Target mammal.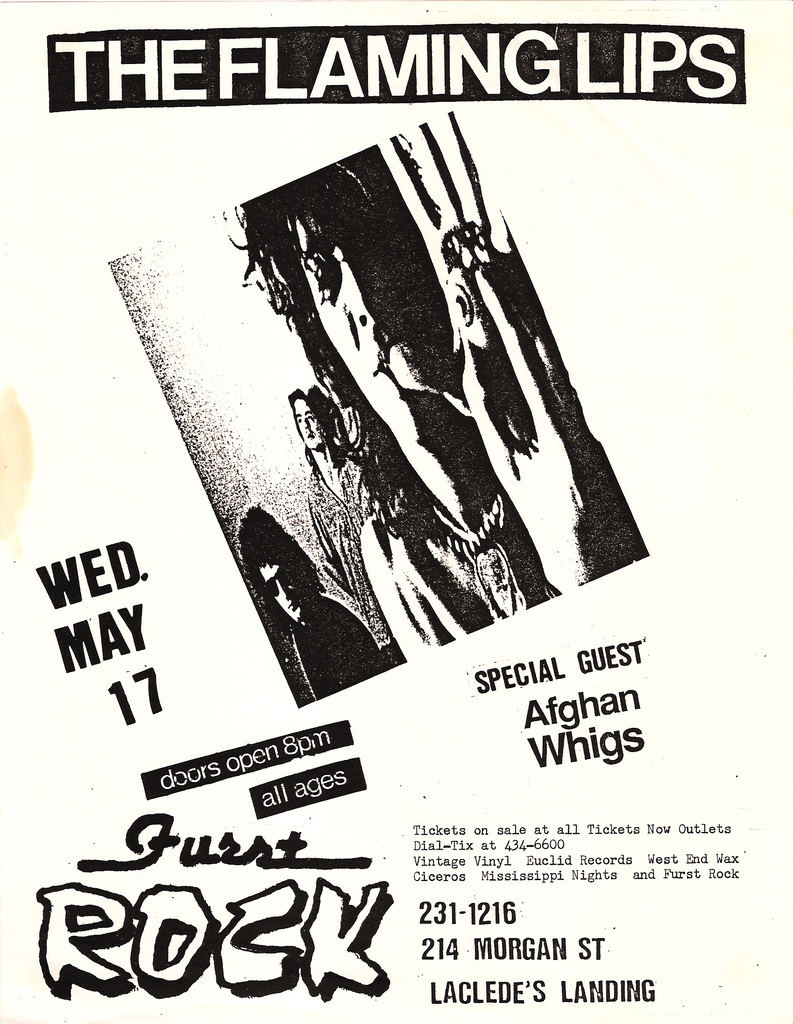
Target region: <region>292, 391, 387, 653</region>.
